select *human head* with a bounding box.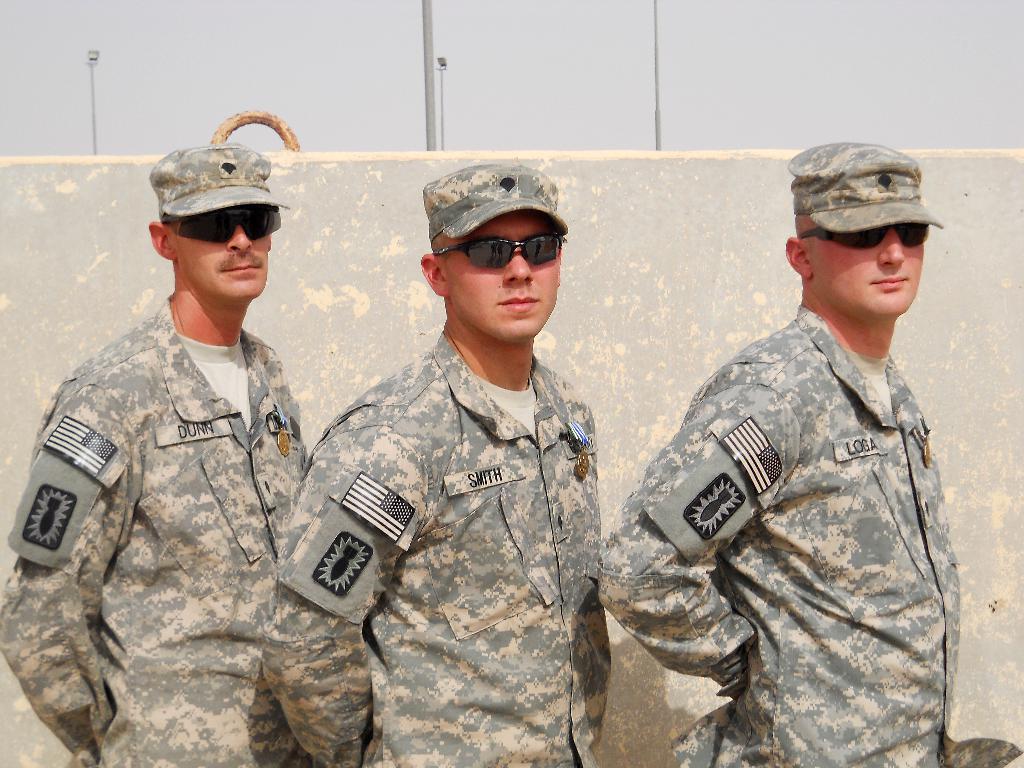
locate(781, 138, 932, 319).
